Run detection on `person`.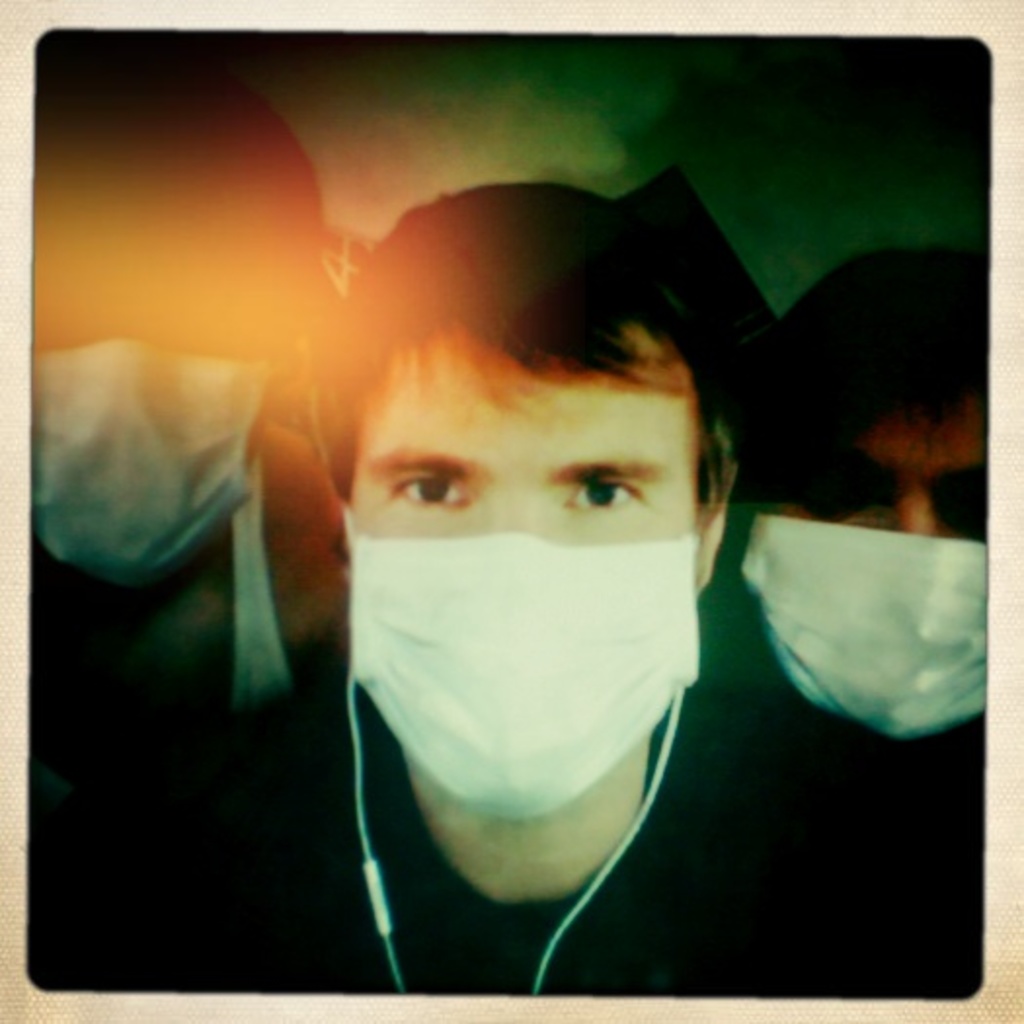
Result: box(27, 189, 985, 993).
